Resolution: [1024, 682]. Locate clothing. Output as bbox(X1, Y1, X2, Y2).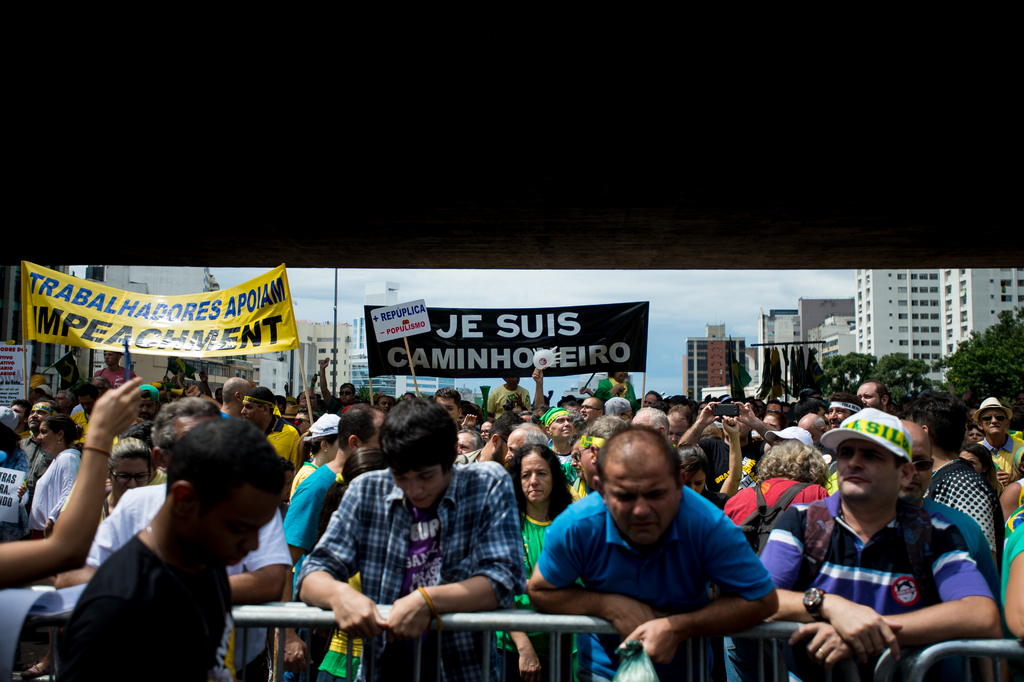
bbox(55, 528, 229, 681).
